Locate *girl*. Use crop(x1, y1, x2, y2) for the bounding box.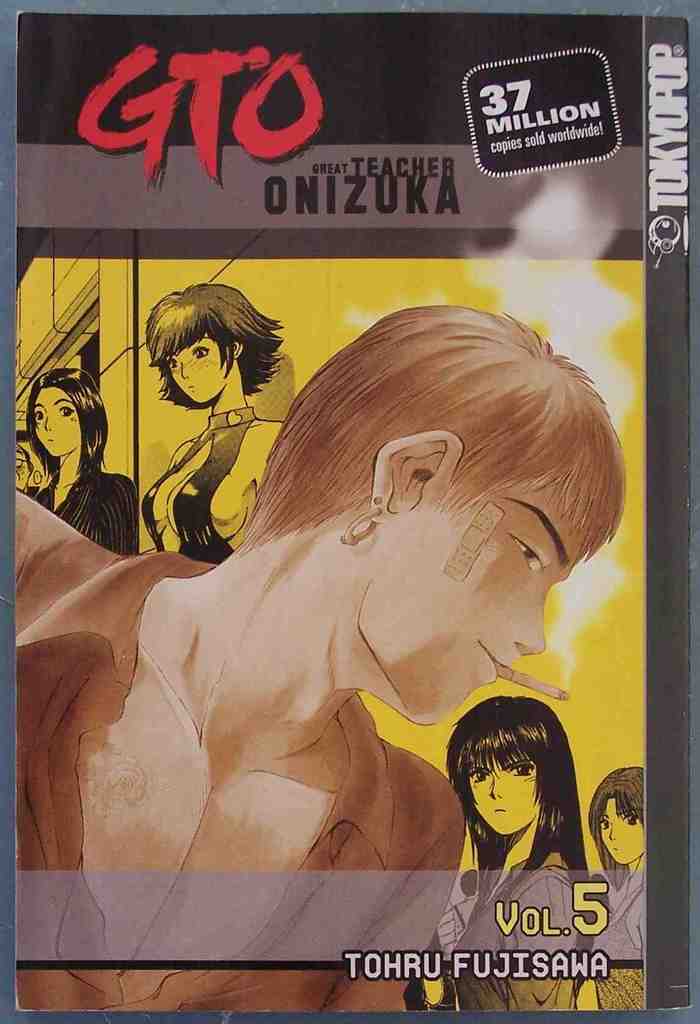
crop(140, 282, 284, 564).
